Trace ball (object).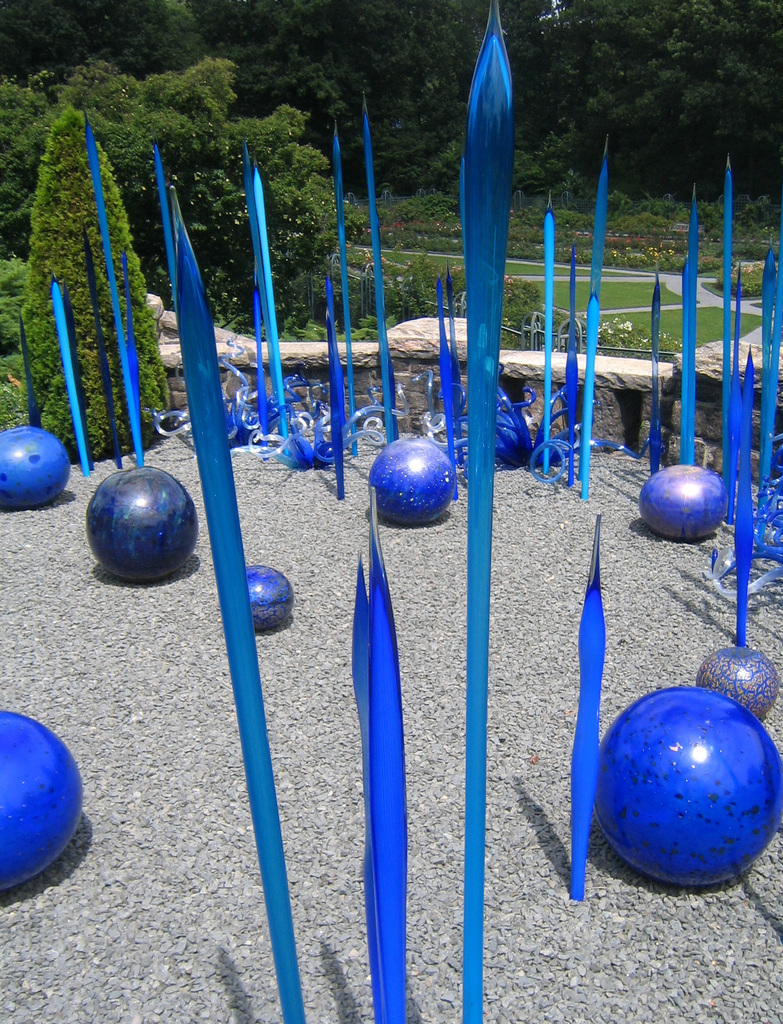
Traced to Rect(0, 424, 71, 510).
